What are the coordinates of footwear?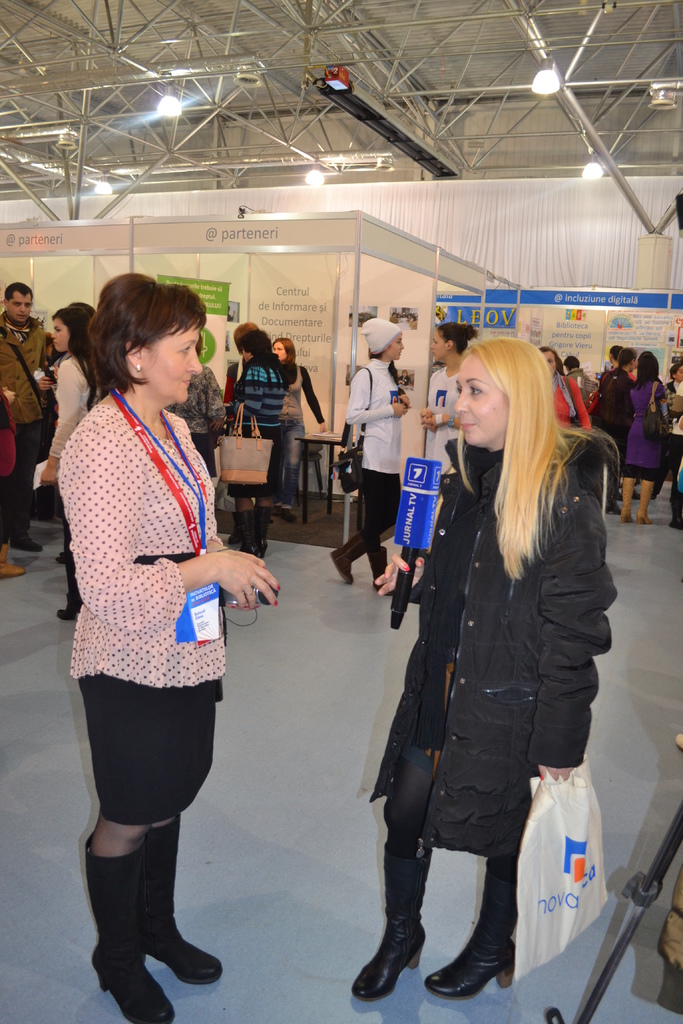
locate(618, 476, 641, 526).
